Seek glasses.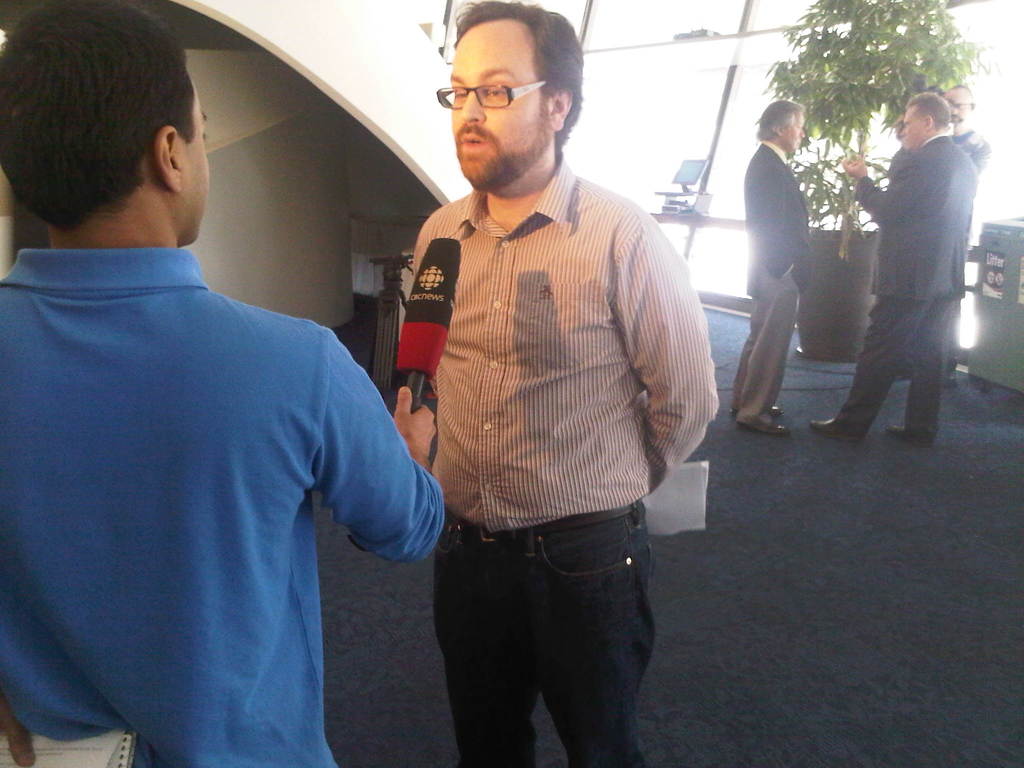
locate(436, 66, 570, 110).
